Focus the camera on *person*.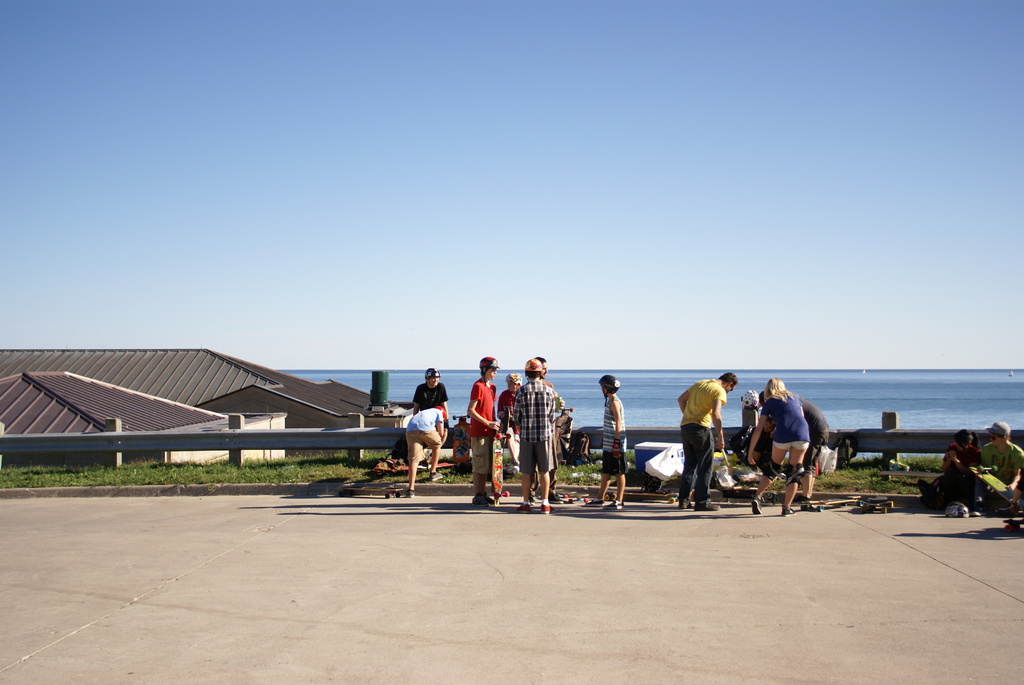
Focus region: Rect(746, 374, 813, 516).
